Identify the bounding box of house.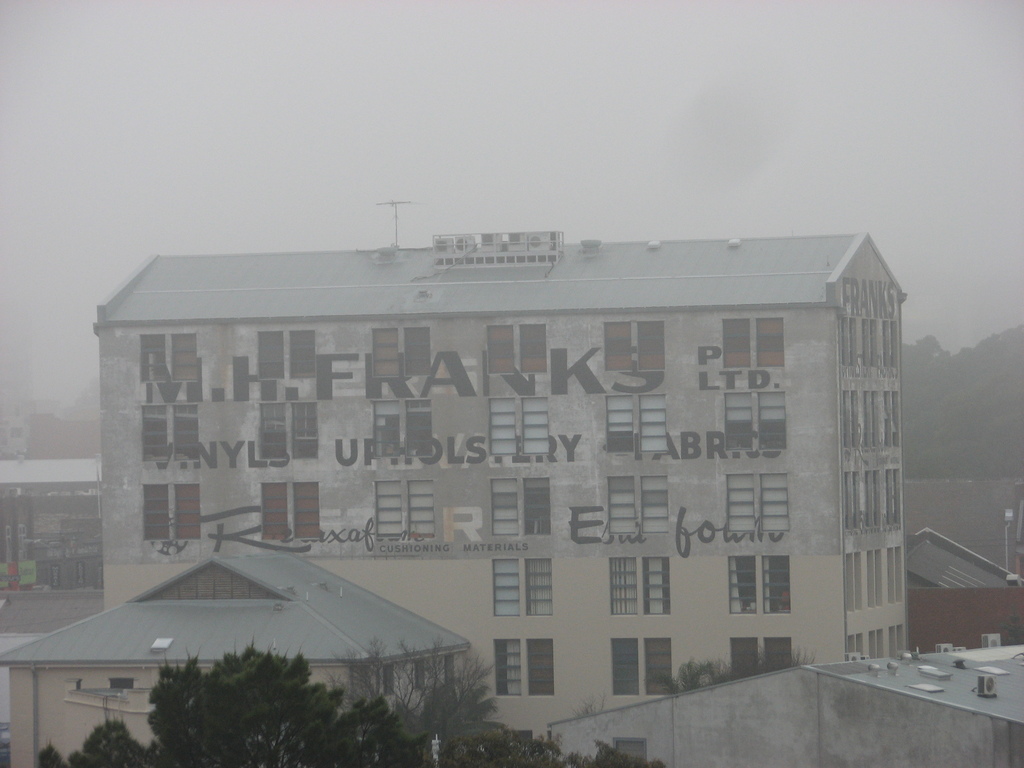
box(541, 654, 1023, 767).
